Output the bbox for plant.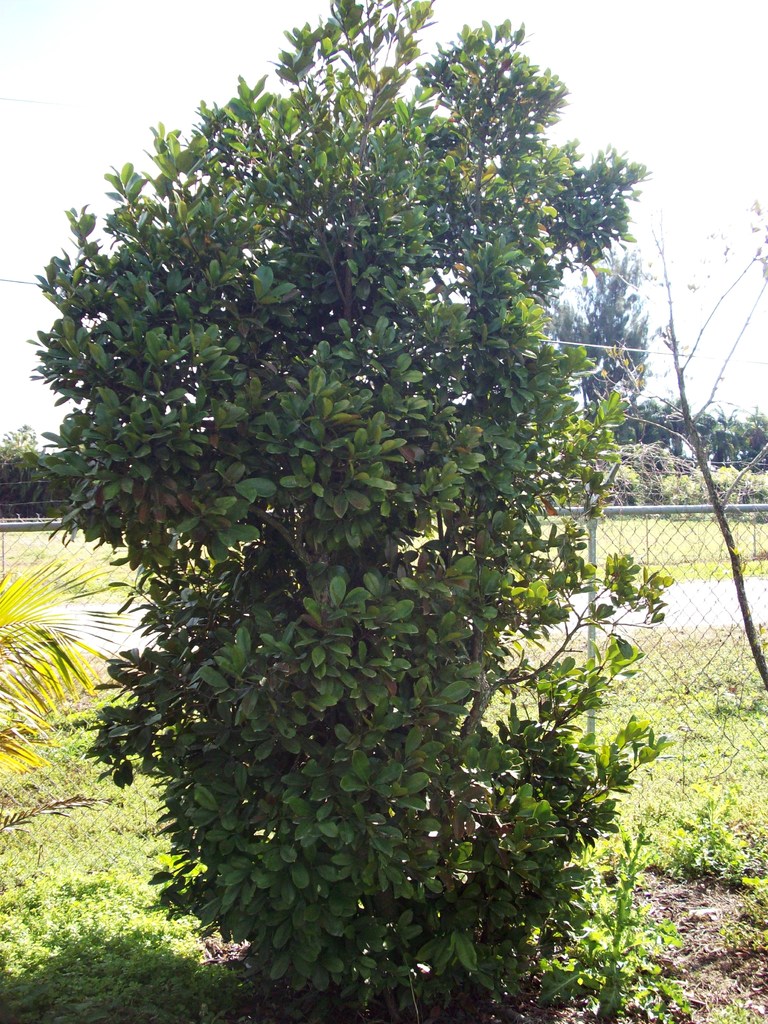
0/545/141/770.
